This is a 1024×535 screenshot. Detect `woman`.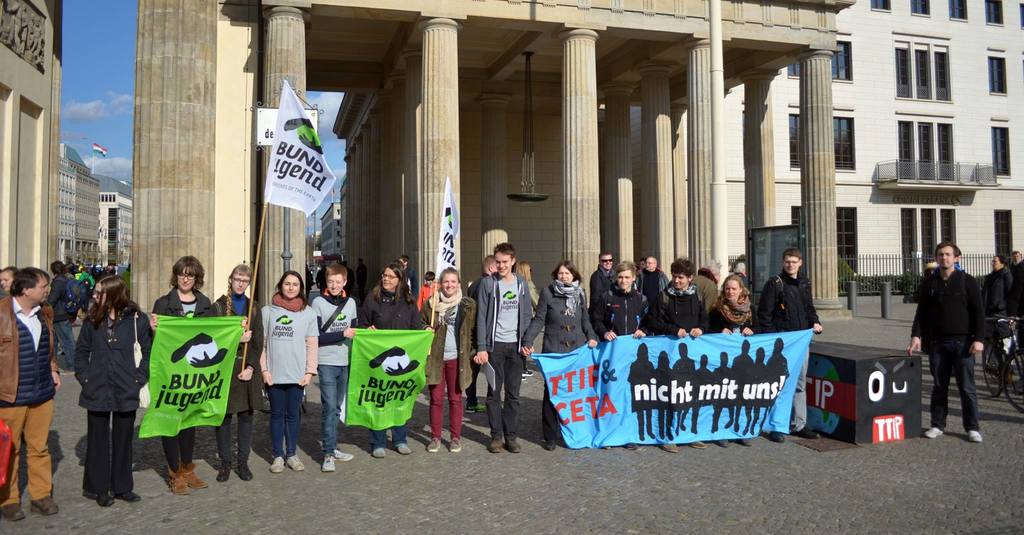
region(356, 264, 429, 458).
